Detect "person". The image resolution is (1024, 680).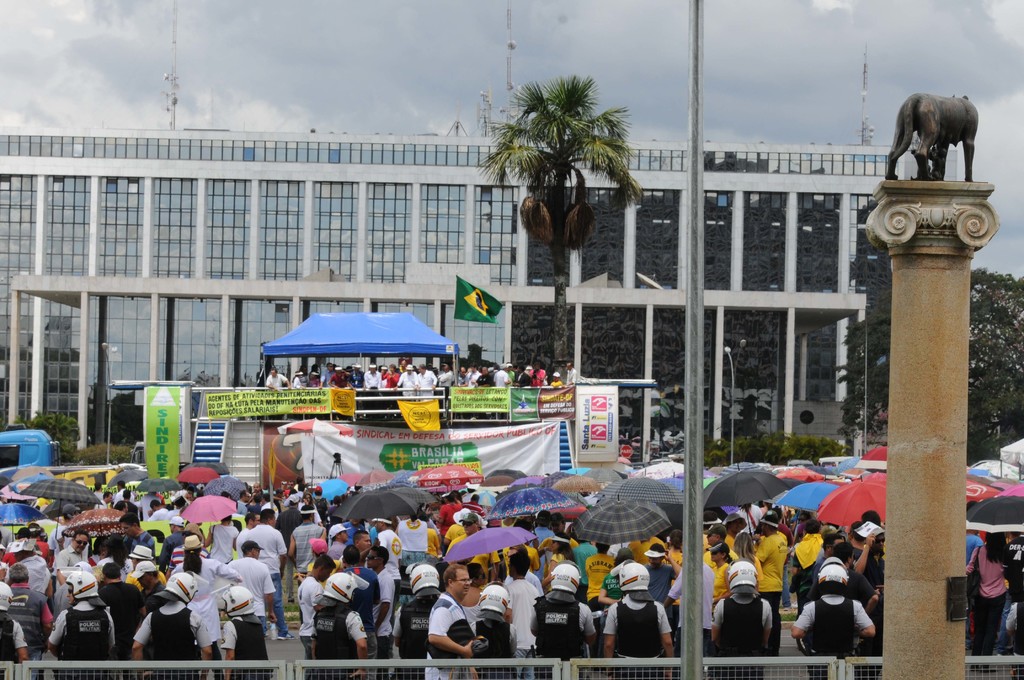
BBox(964, 531, 980, 565).
